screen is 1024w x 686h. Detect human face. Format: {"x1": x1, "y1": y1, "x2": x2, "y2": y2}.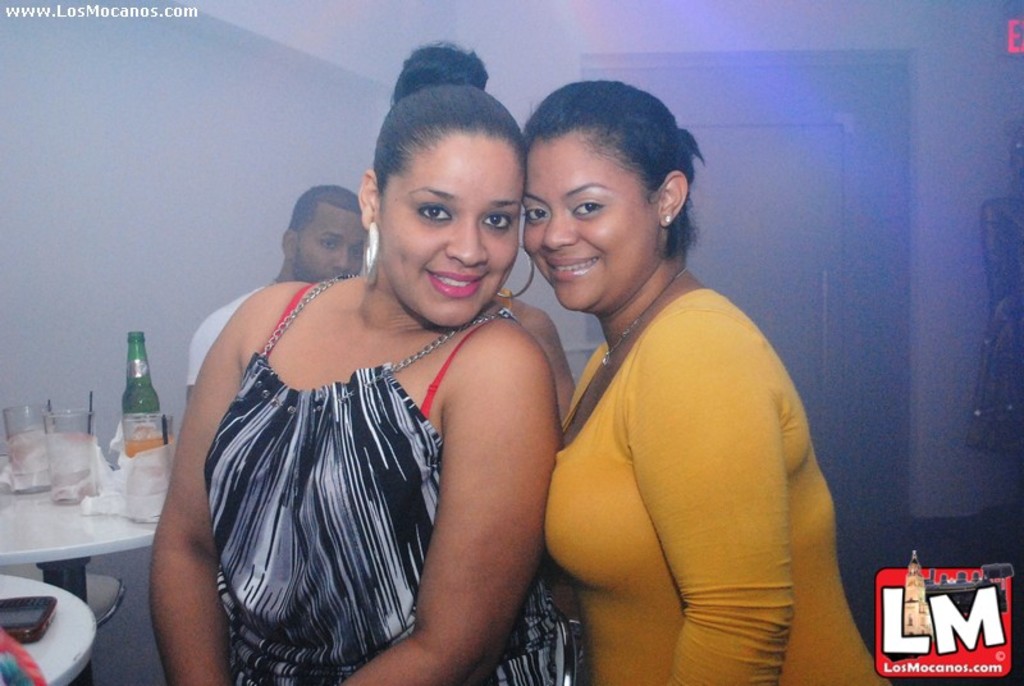
{"x1": 520, "y1": 133, "x2": 660, "y2": 311}.
